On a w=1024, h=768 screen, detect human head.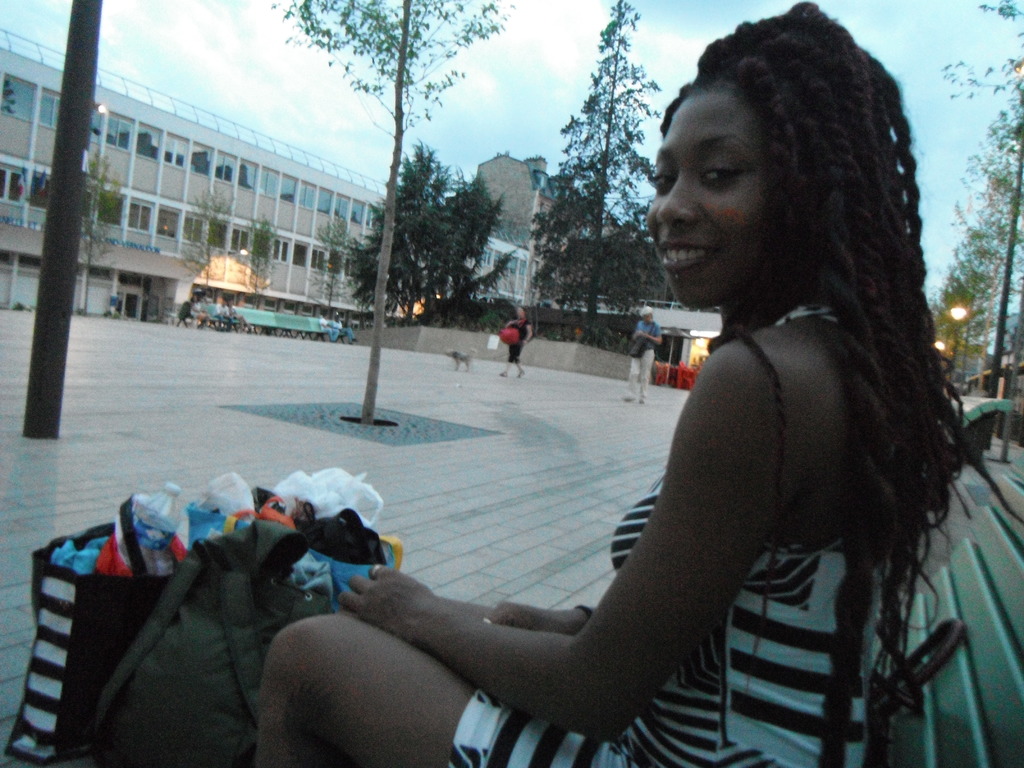
<box>657,21,867,317</box>.
